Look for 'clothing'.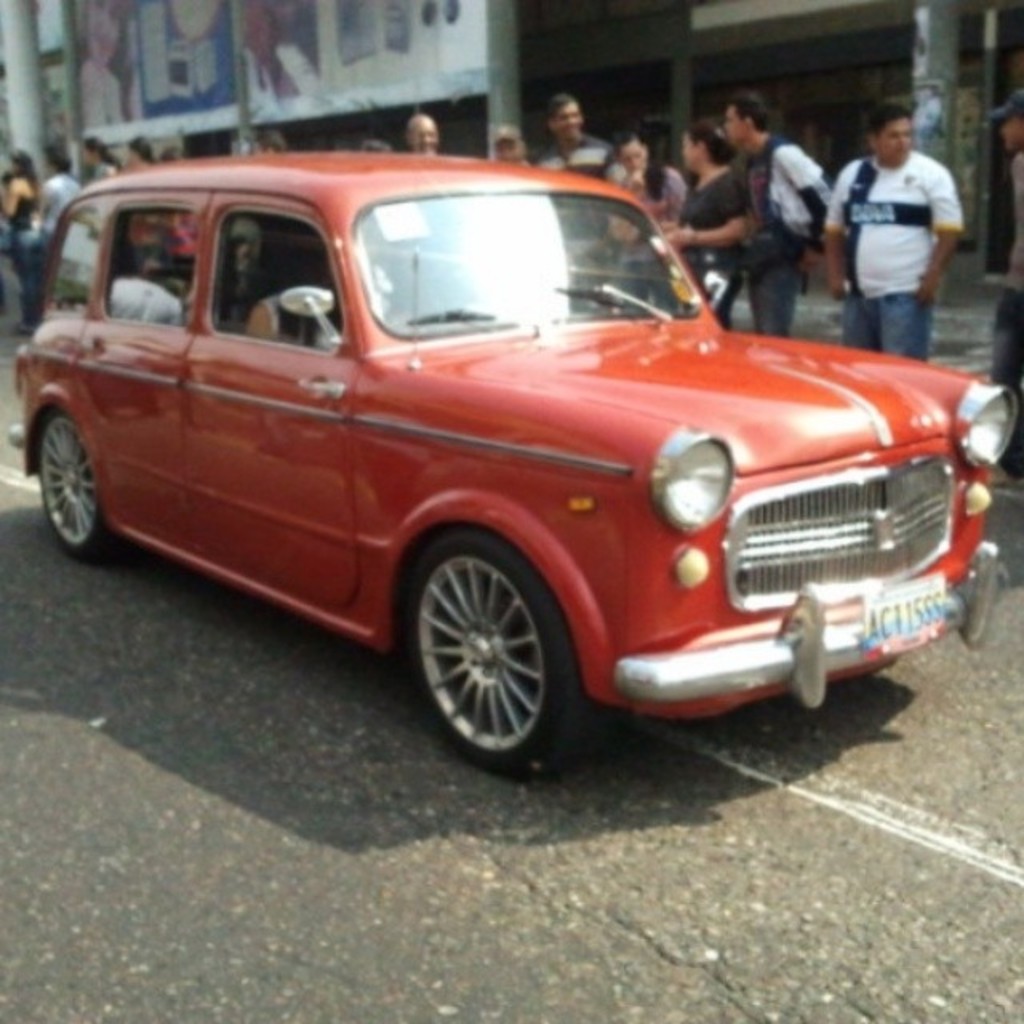
Found: select_region(675, 176, 749, 317).
